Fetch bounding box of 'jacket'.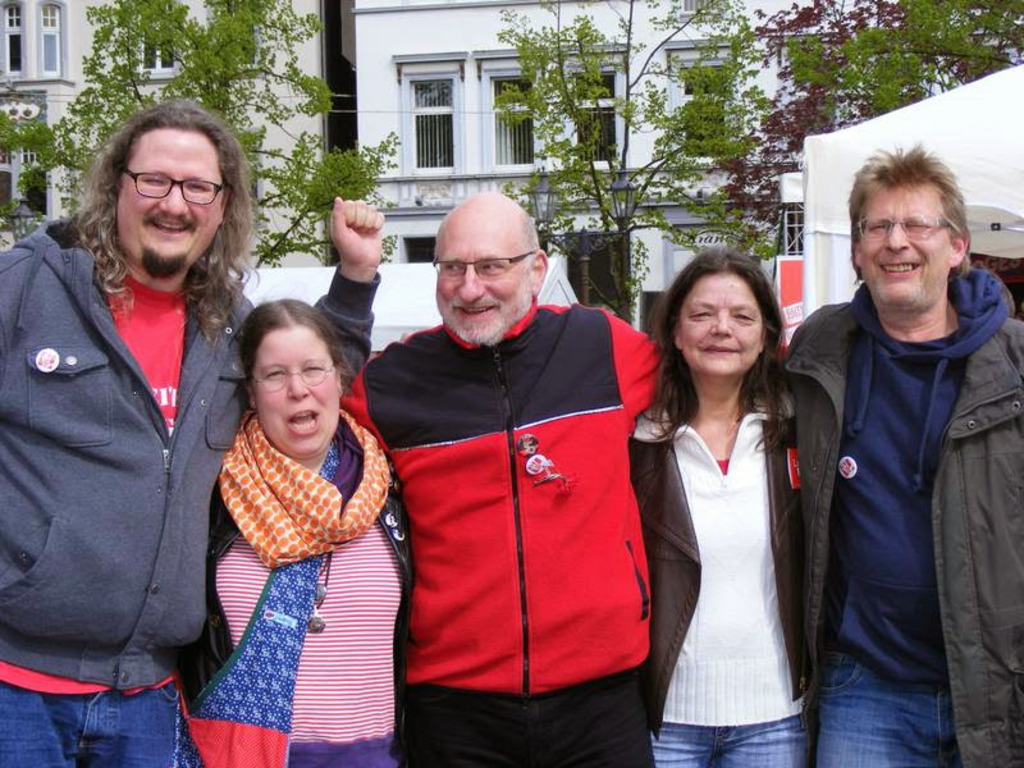
Bbox: {"left": 625, "top": 379, "right": 804, "bottom": 719}.
